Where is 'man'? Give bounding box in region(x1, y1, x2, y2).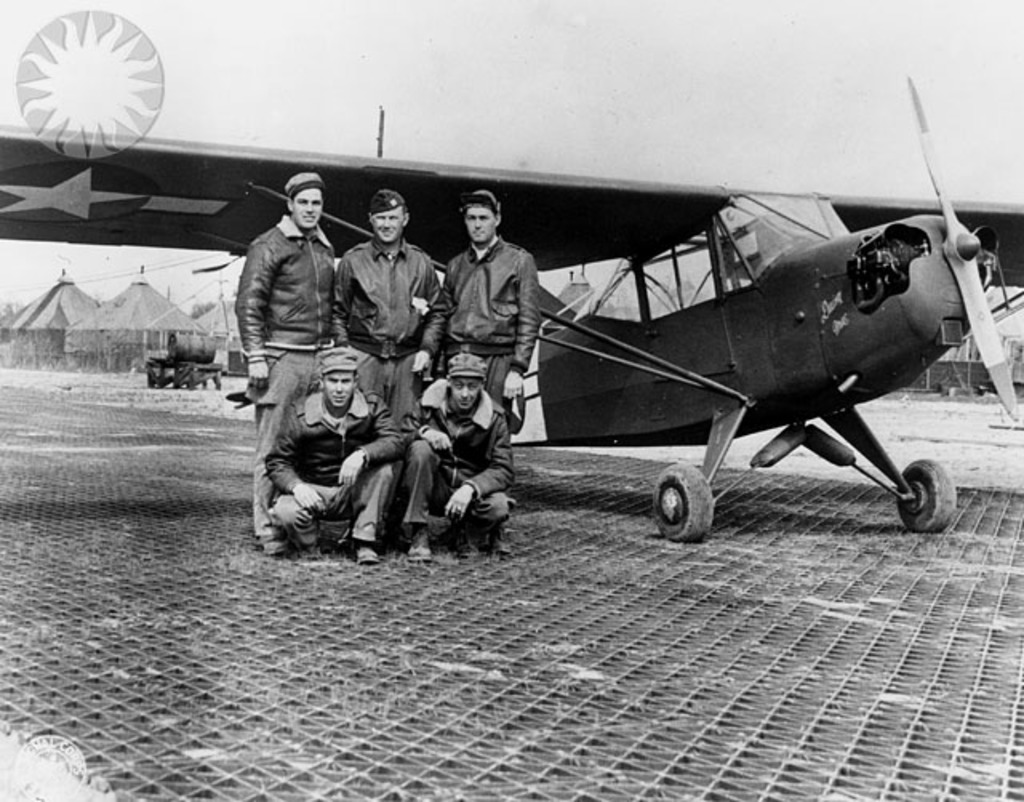
region(232, 166, 342, 562).
